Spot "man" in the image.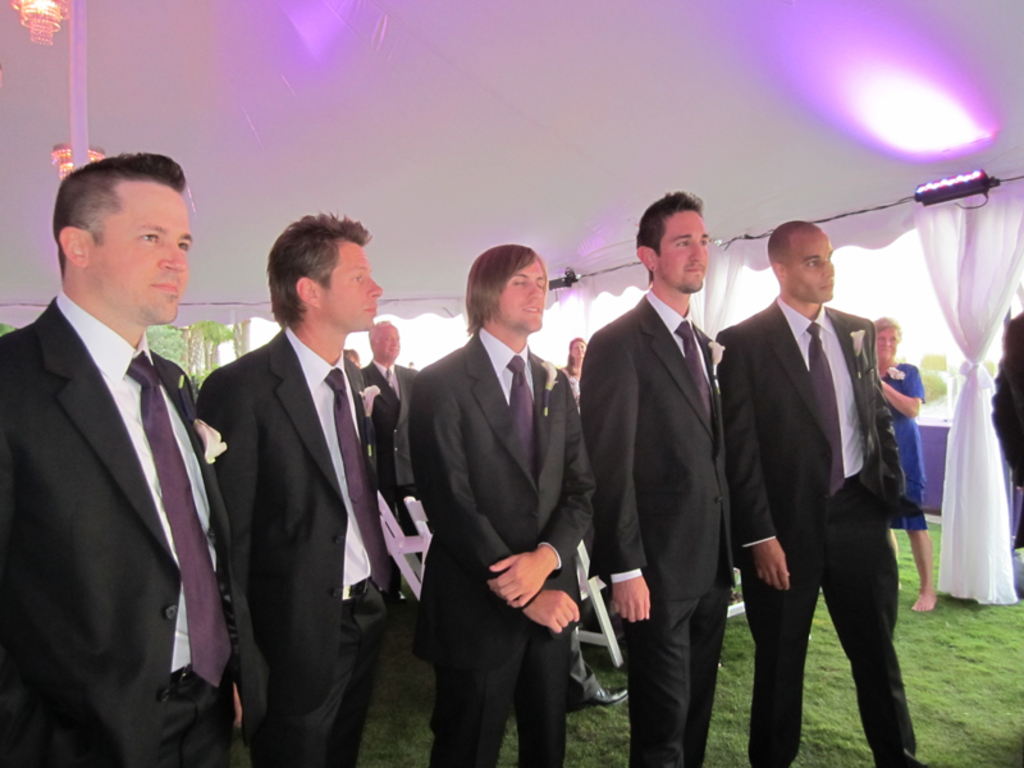
"man" found at (193, 206, 407, 767).
